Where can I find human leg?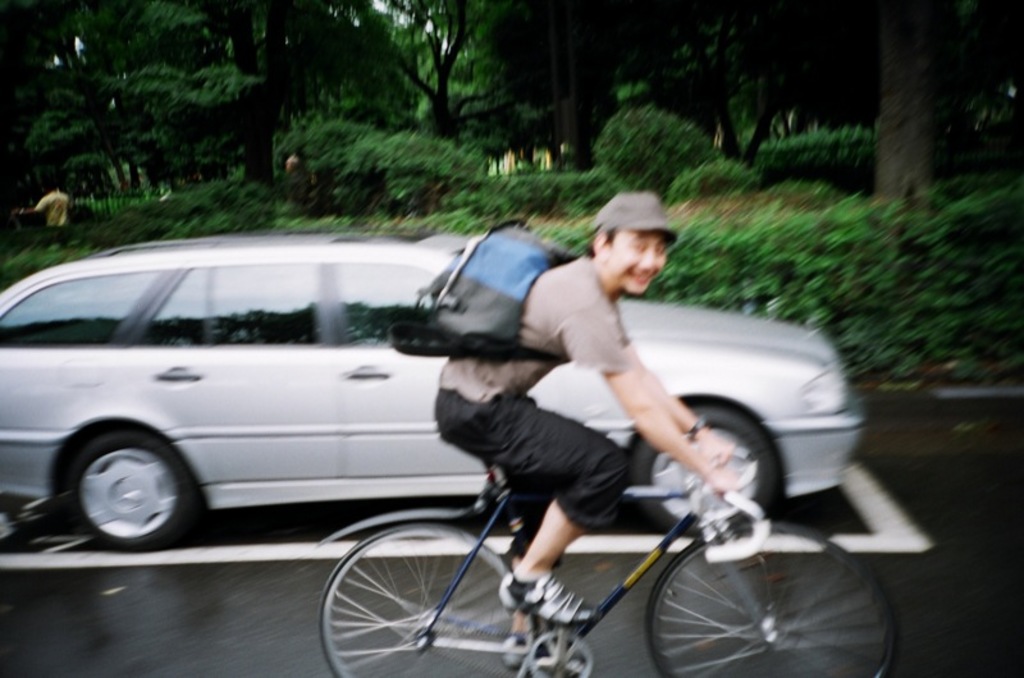
You can find it at {"left": 433, "top": 388, "right": 628, "bottom": 622}.
